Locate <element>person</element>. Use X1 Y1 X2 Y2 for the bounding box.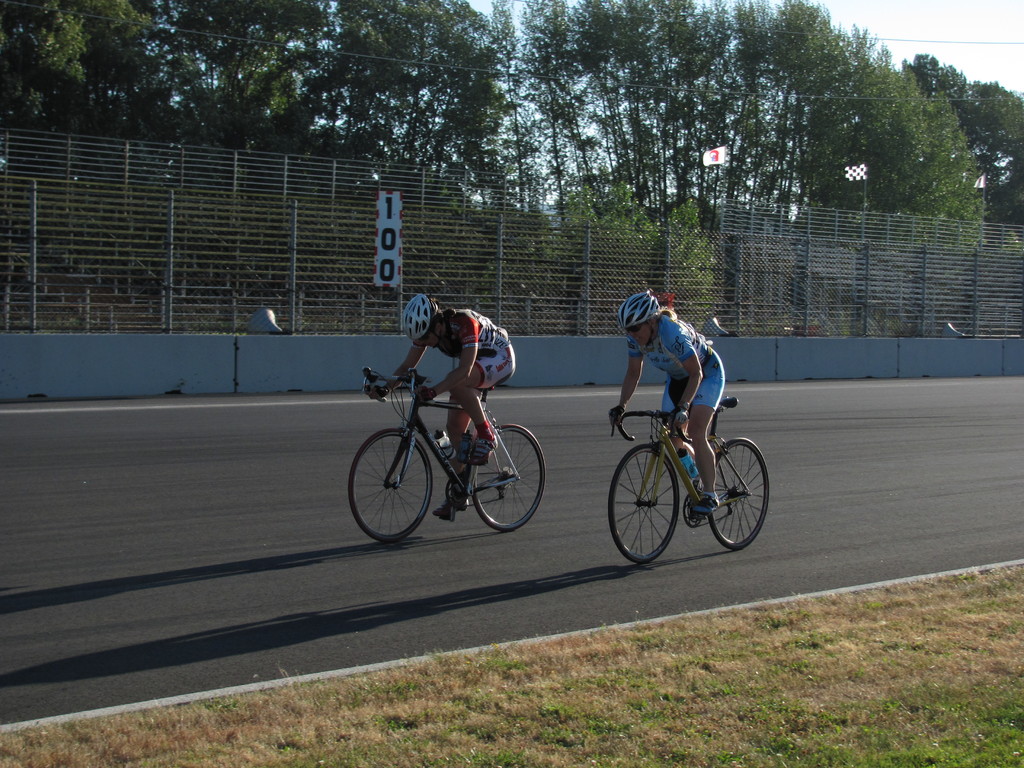
609 297 733 483.
